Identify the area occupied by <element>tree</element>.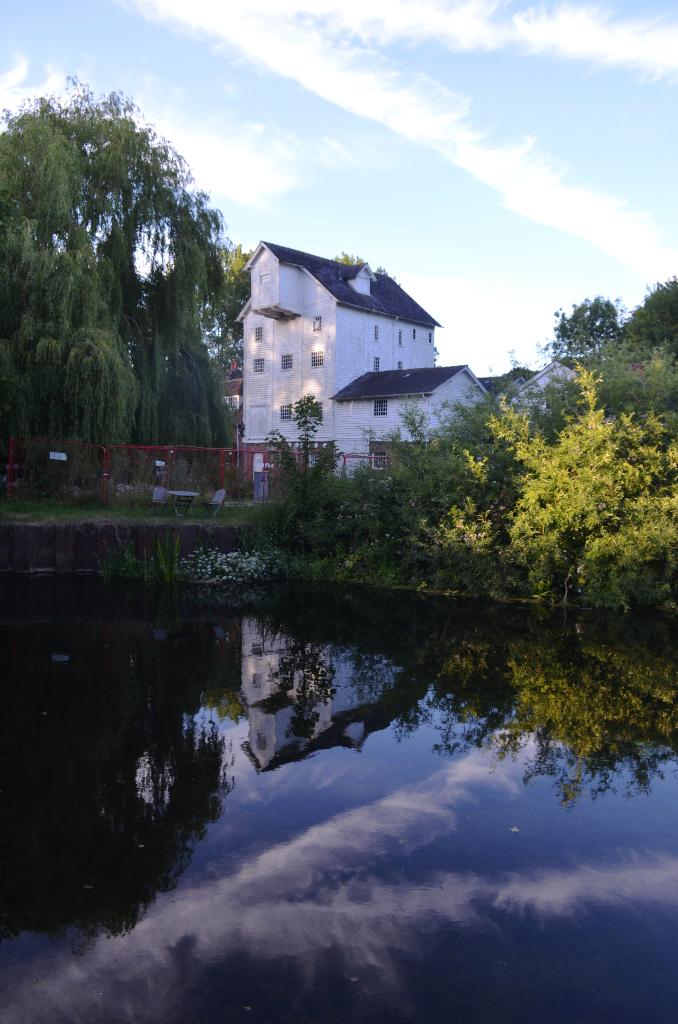
Area: <bbox>0, 84, 232, 484</bbox>.
